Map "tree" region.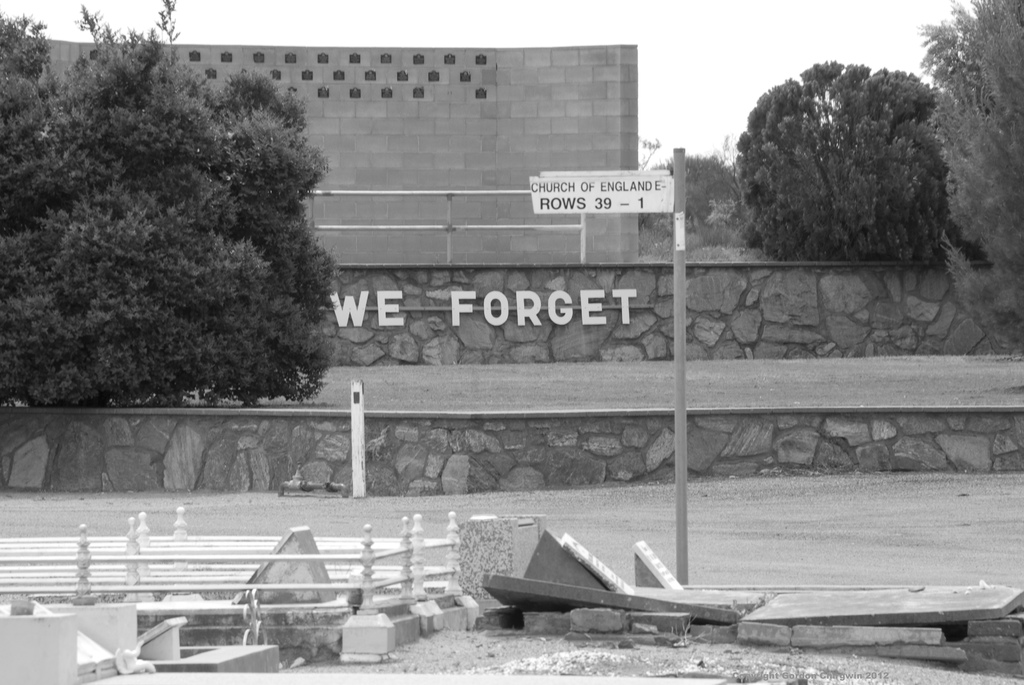
Mapped to l=642, t=156, r=757, b=258.
